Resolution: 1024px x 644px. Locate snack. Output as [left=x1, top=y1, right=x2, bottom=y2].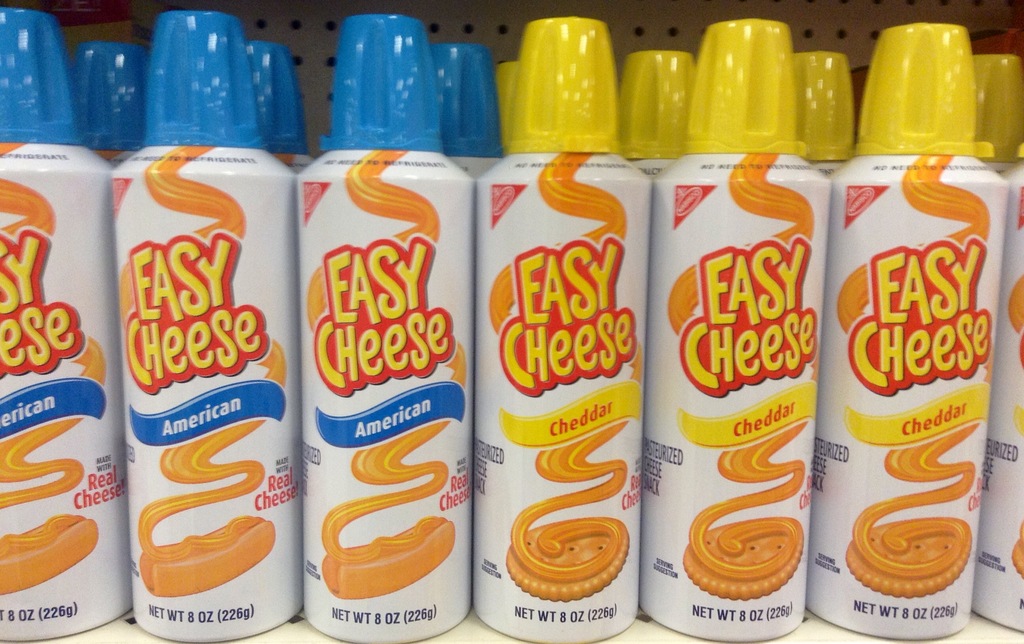
[left=106, top=156, right=297, bottom=621].
